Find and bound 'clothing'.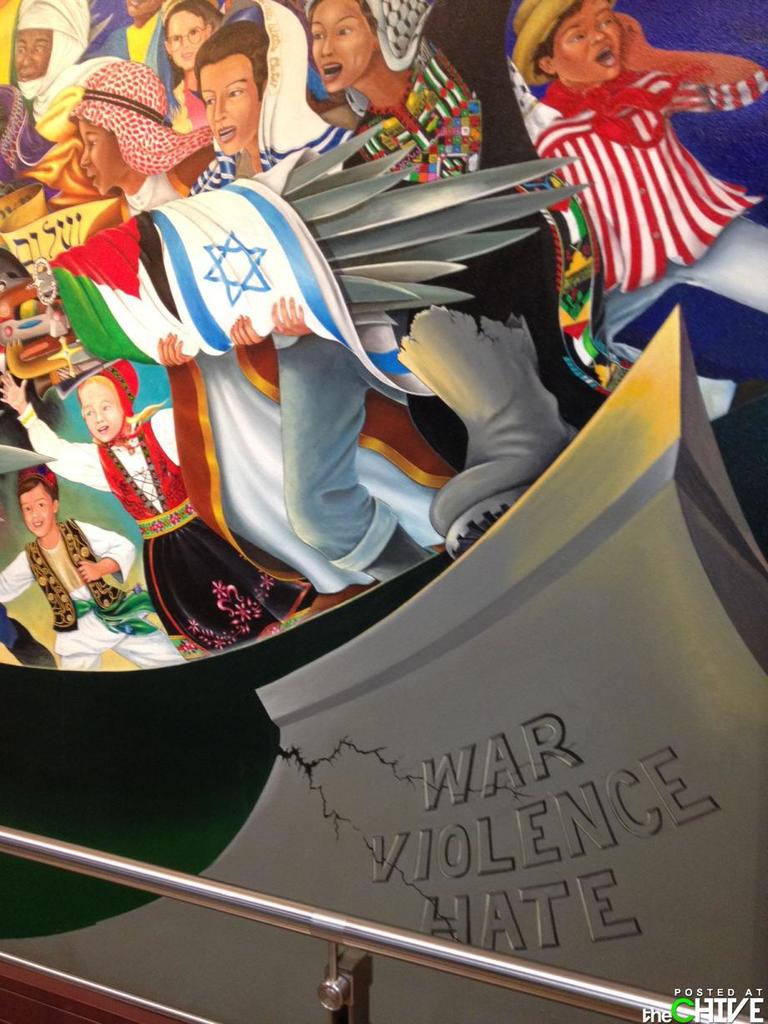
Bound: bbox(520, 63, 767, 421).
